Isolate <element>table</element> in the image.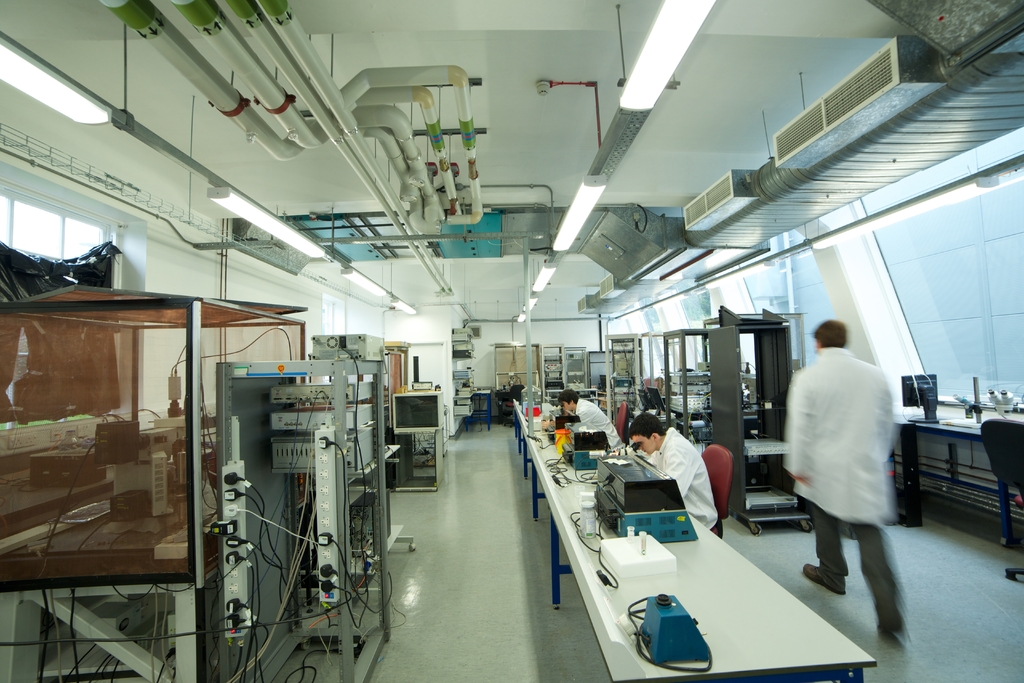
Isolated region: Rect(514, 398, 879, 682).
